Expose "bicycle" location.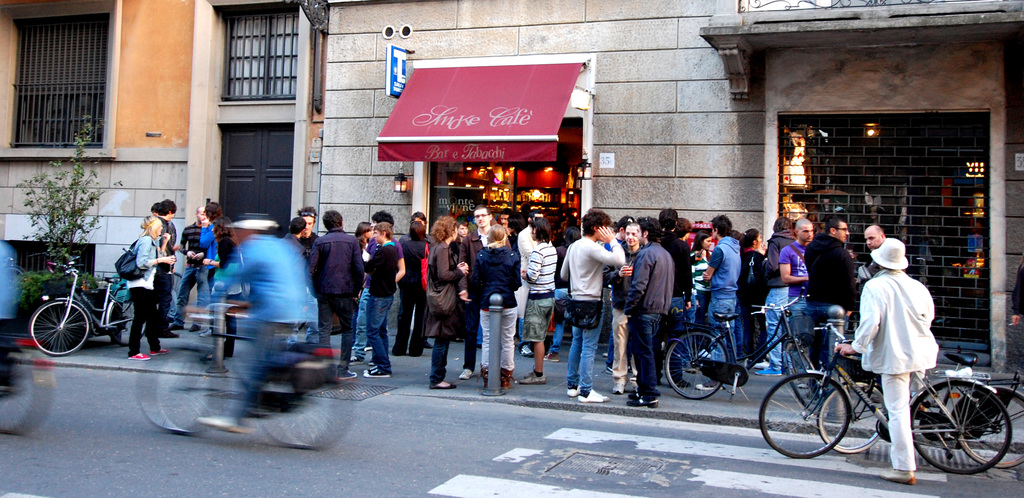
Exposed at box=[667, 285, 823, 401].
